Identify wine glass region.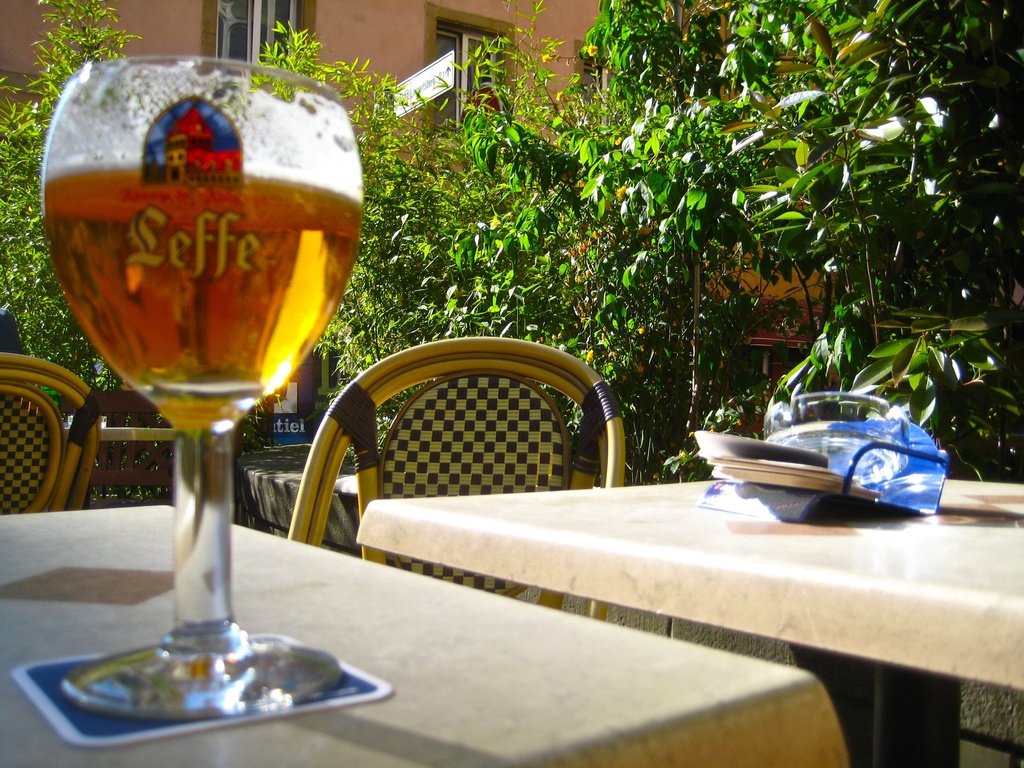
Region: (x1=41, y1=58, x2=369, y2=717).
